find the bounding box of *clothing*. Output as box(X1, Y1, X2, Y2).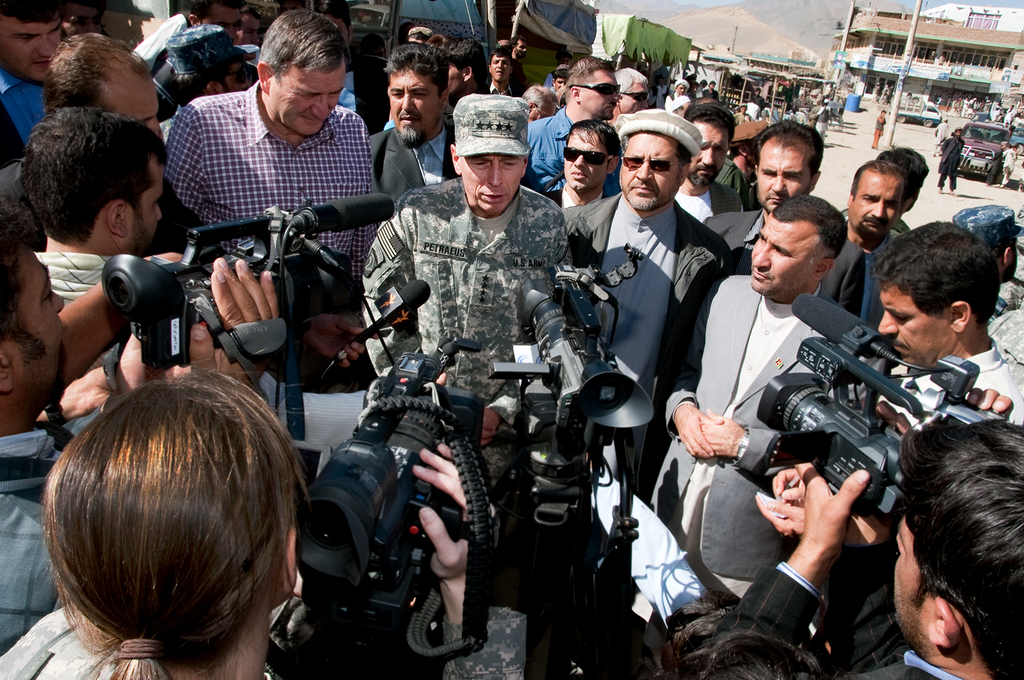
box(479, 71, 525, 101).
